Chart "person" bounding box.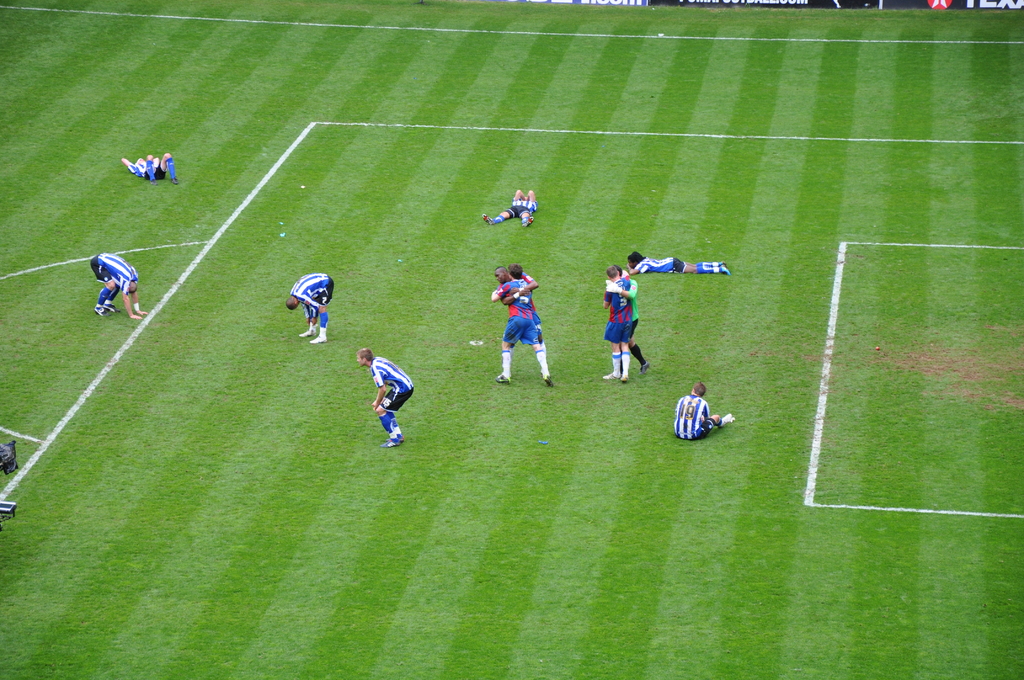
Charted: l=495, t=265, r=551, b=378.
